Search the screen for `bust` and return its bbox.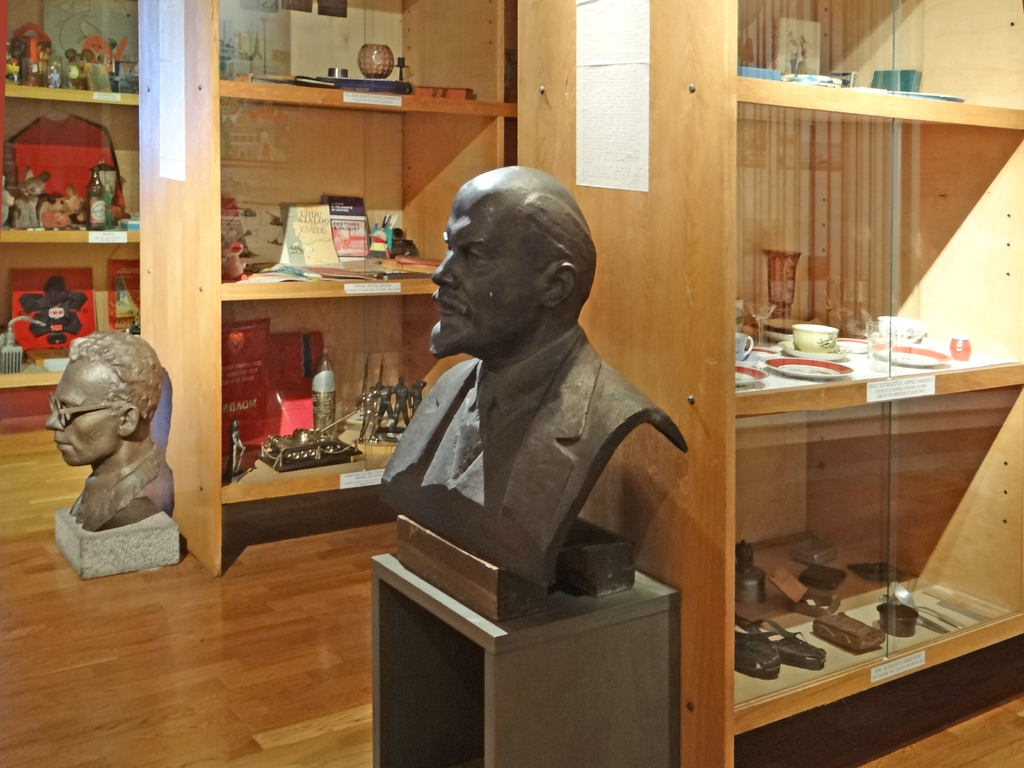
Found: [x1=49, y1=329, x2=177, y2=533].
